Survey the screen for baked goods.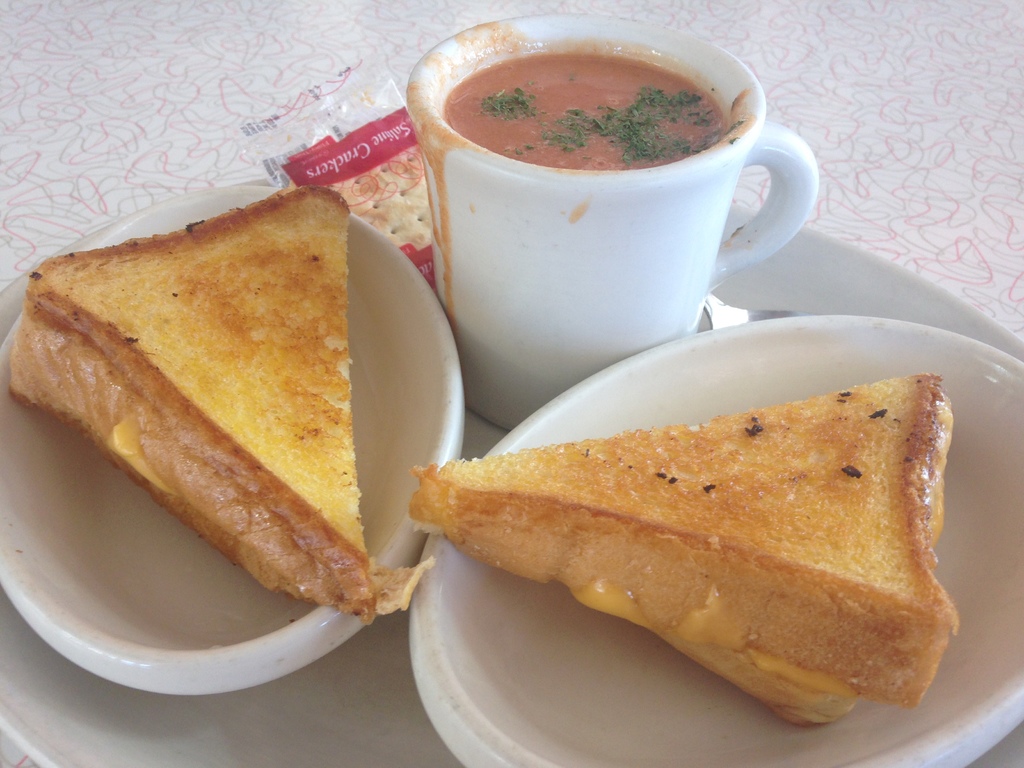
Survey found: 4, 189, 449, 626.
